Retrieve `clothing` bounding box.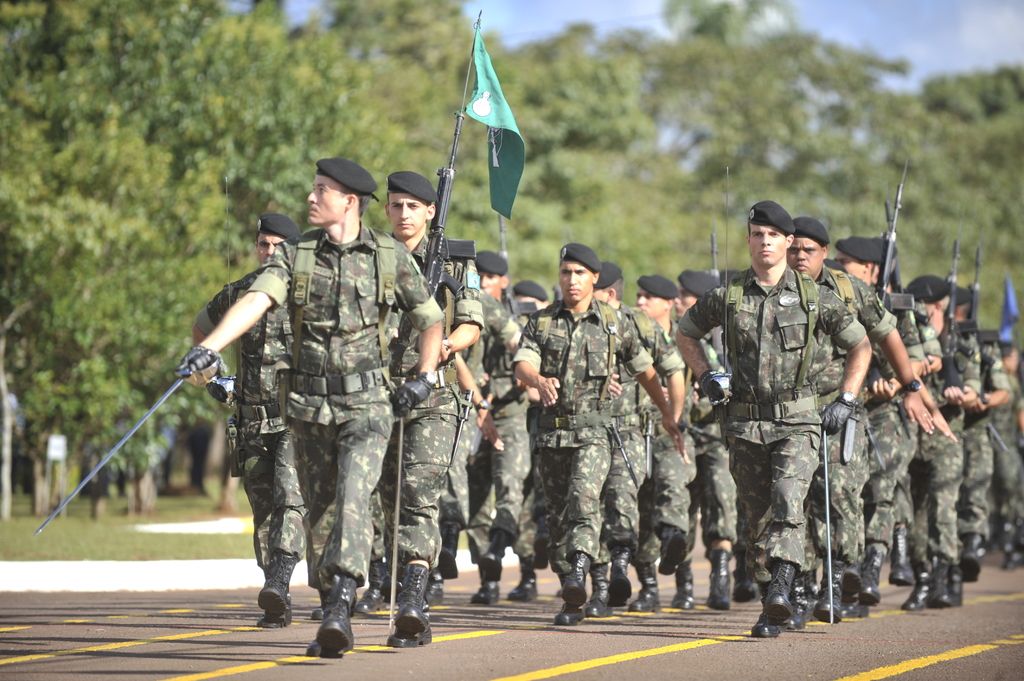
Bounding box: [731,289,873,600].
